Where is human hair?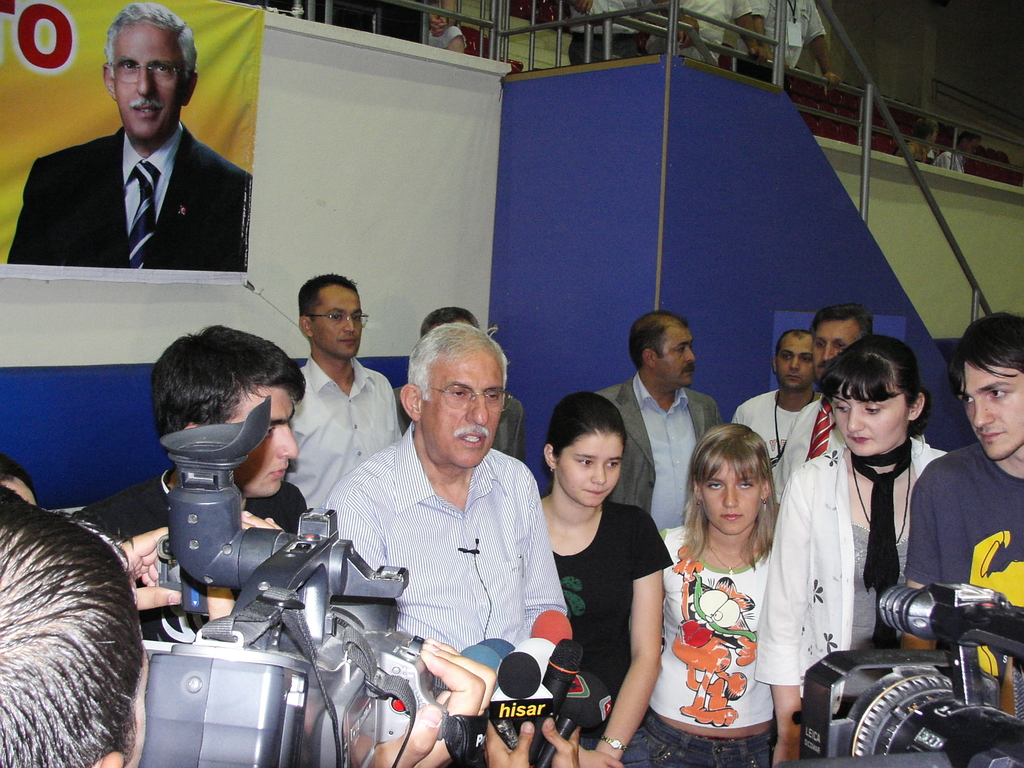
297, 272, 358, 322.
